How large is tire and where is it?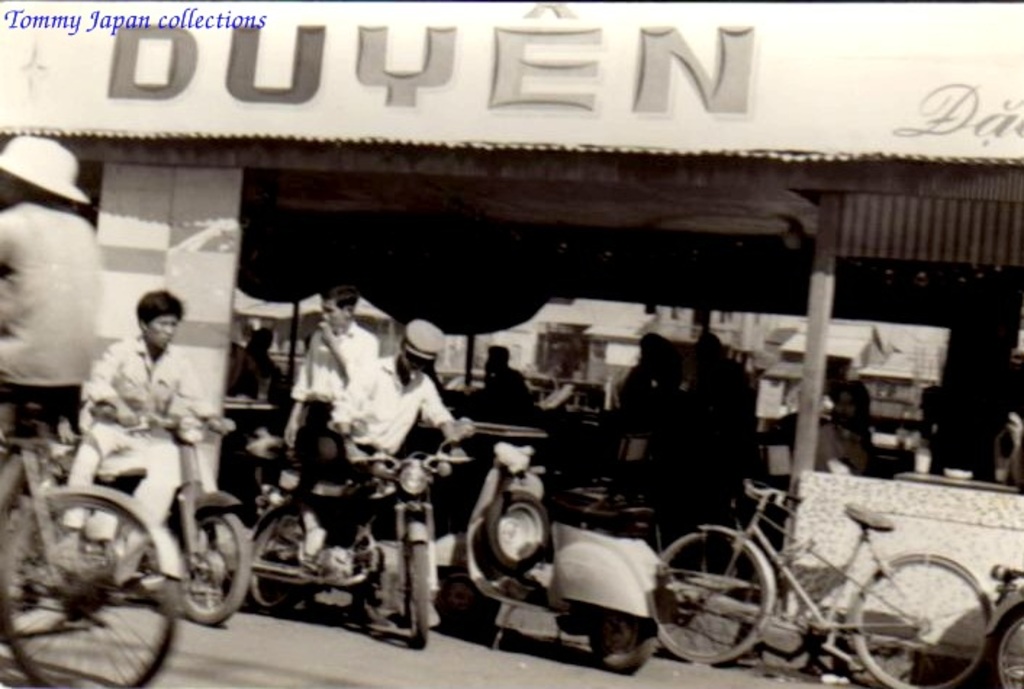
Bounding box: (183, 509, 247, 625).
